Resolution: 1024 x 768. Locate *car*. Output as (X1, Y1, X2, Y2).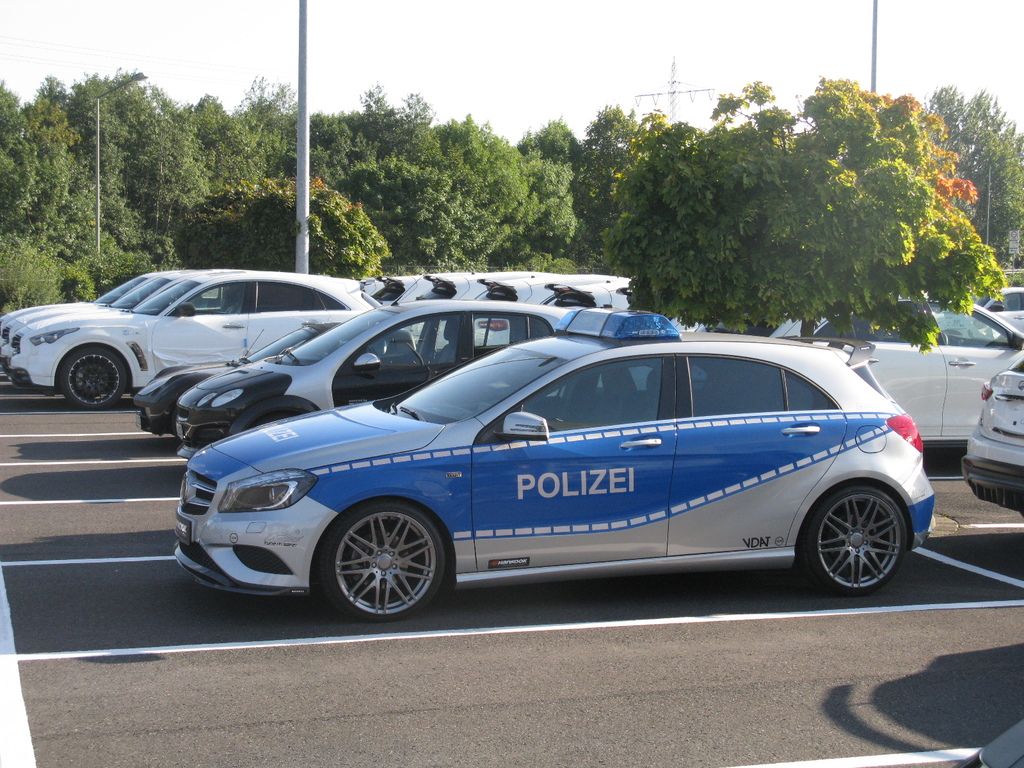
(151, 321, 943, 627).
